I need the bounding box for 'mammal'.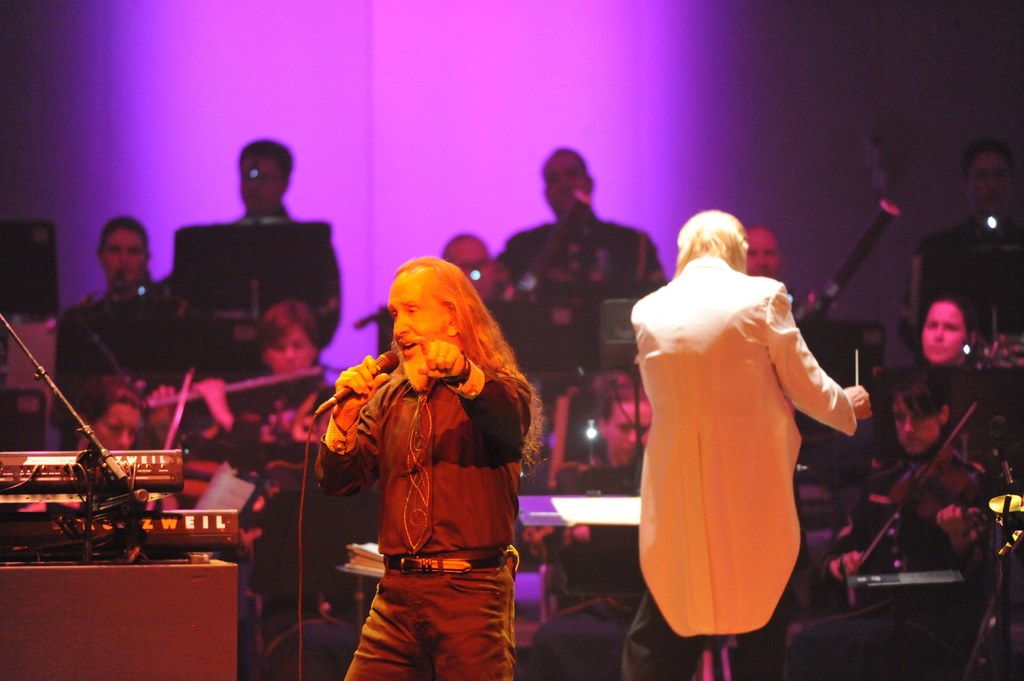
Here it is: [x1=500, y1=140, x2=669, y2=300].
